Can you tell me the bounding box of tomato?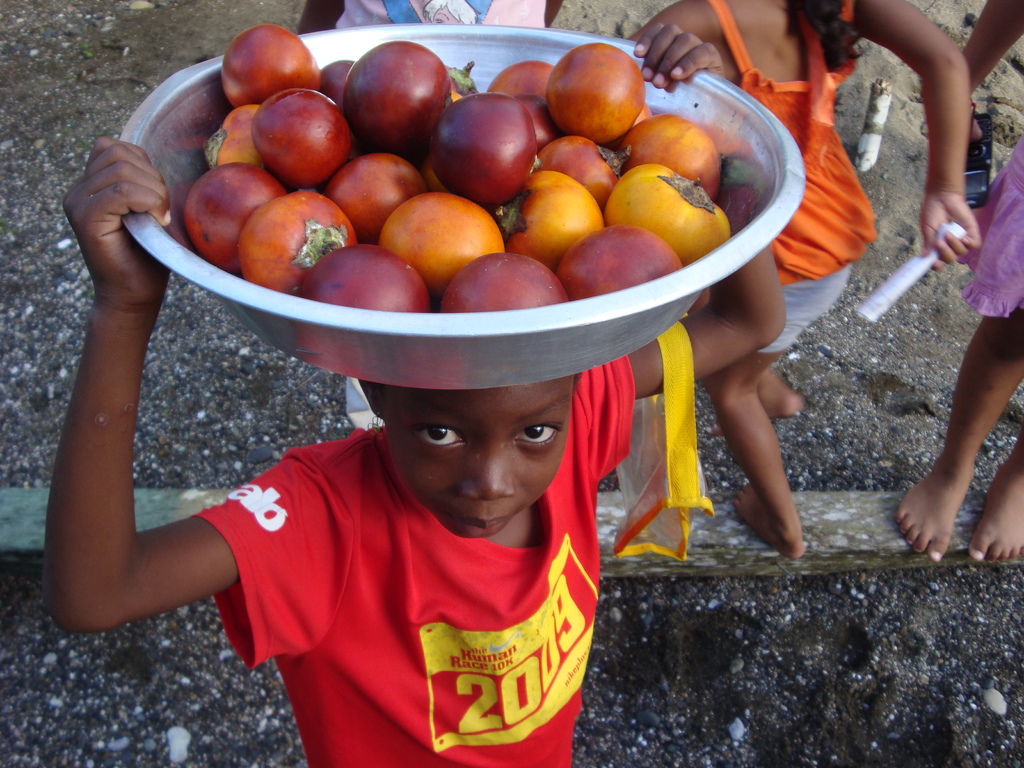
(left=620, top=113, right=719, bottom=198).
